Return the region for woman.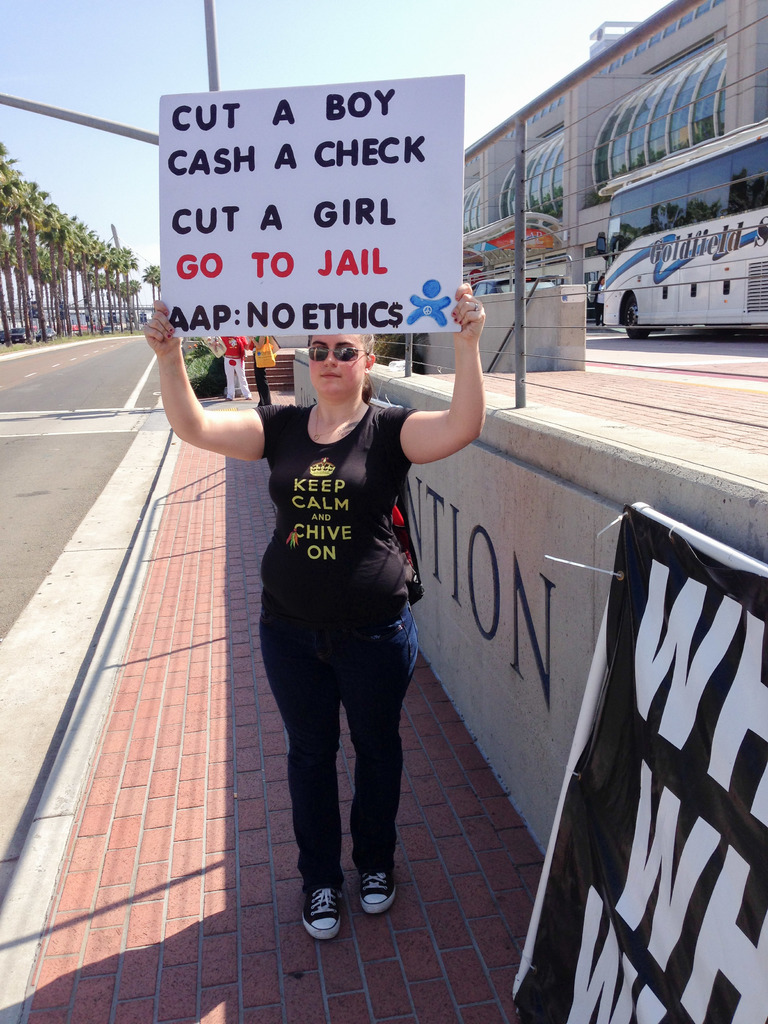
rect(141, 298, 493, 946).
